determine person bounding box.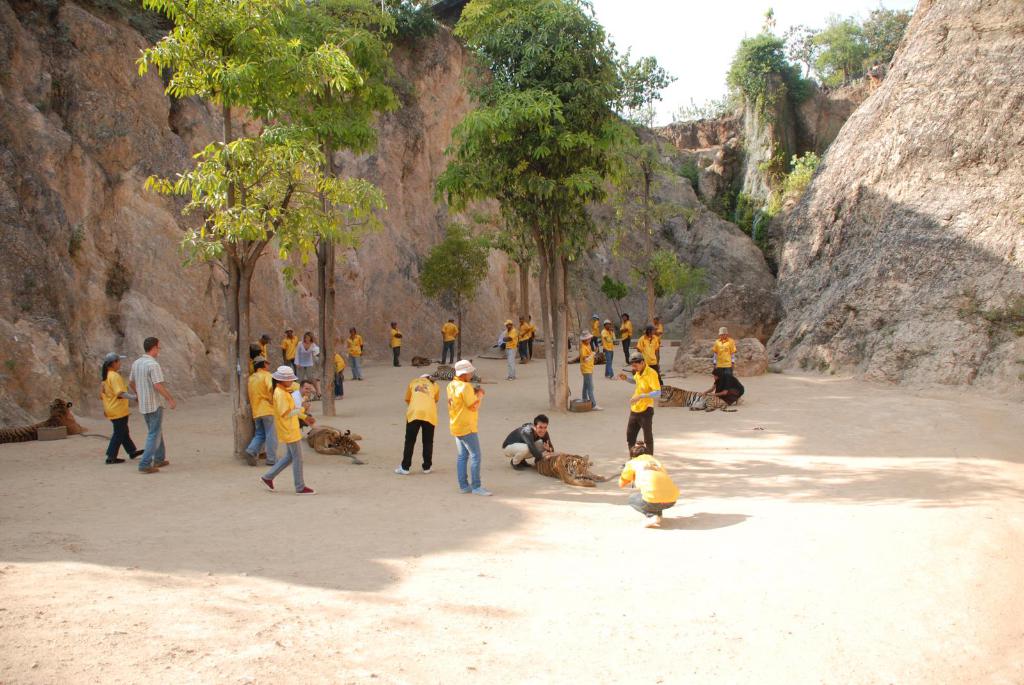
Determined: l=443, t=361, r=490, b=494.
